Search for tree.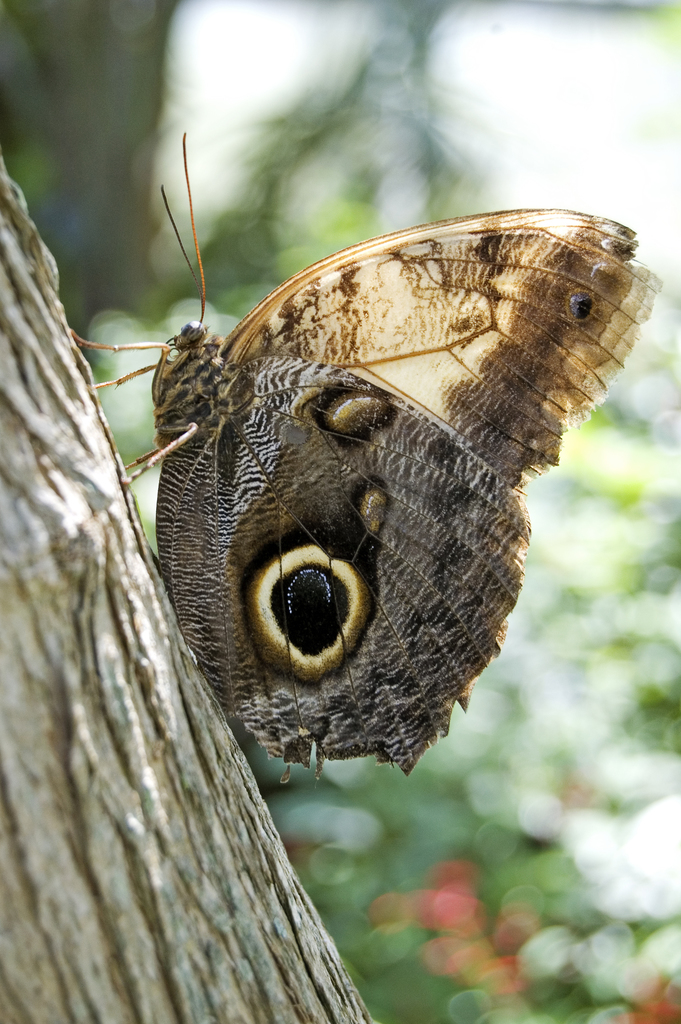
Found at pyautogui.locateOnScreen(1, 167, 372, 1023).
